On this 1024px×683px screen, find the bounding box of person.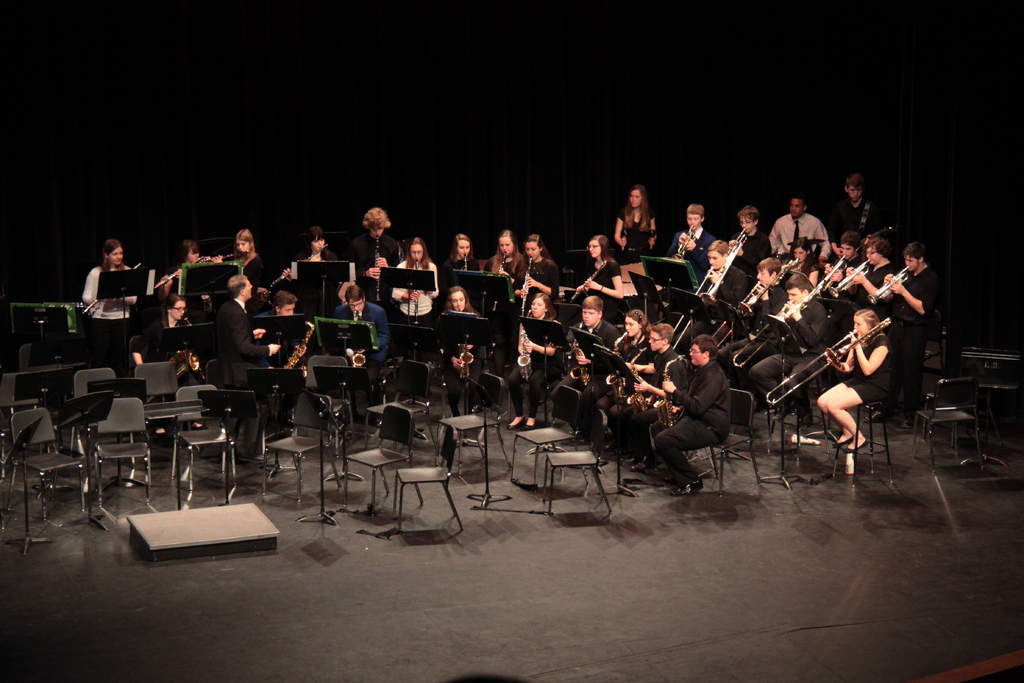
Bounding box: 669:204:721:292.
